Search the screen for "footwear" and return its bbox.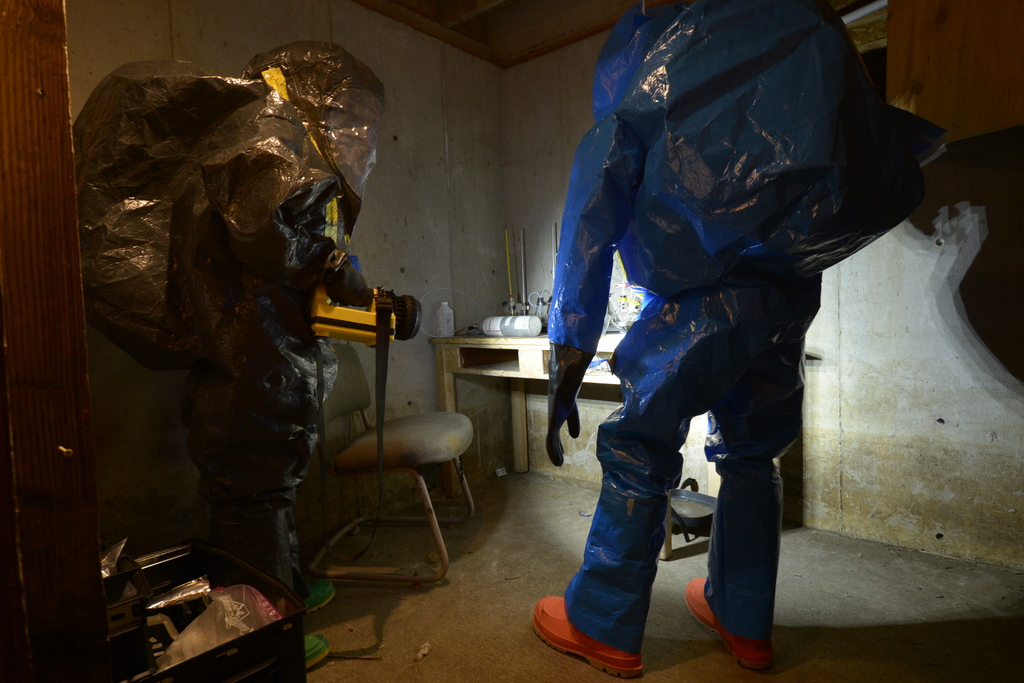
Found: 683 576 773 667.
